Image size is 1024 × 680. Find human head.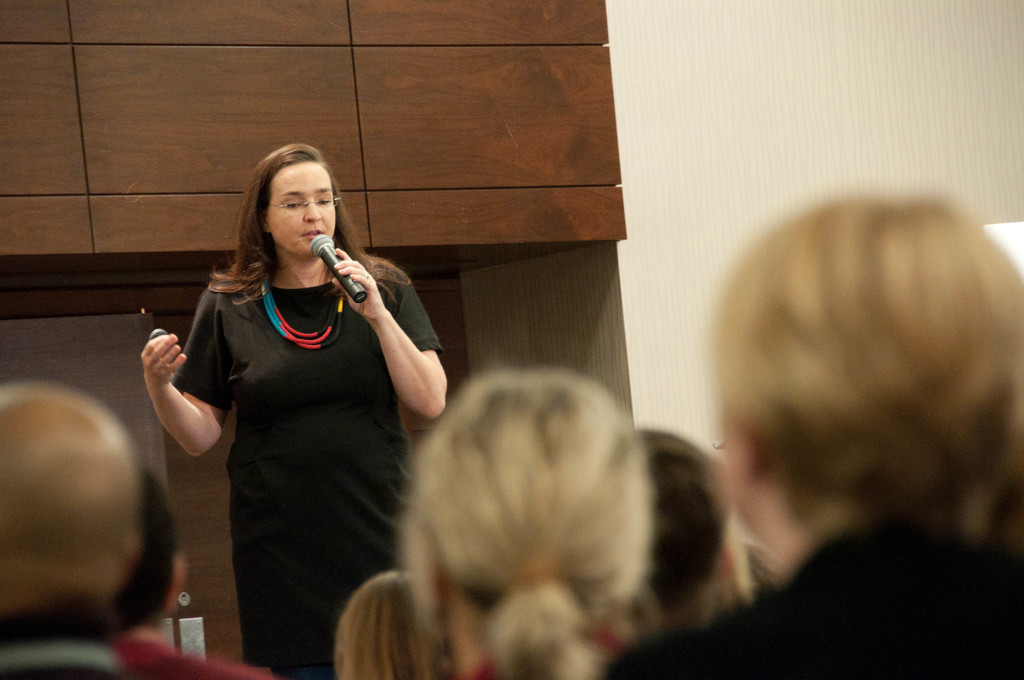
[0,382,143,626].
